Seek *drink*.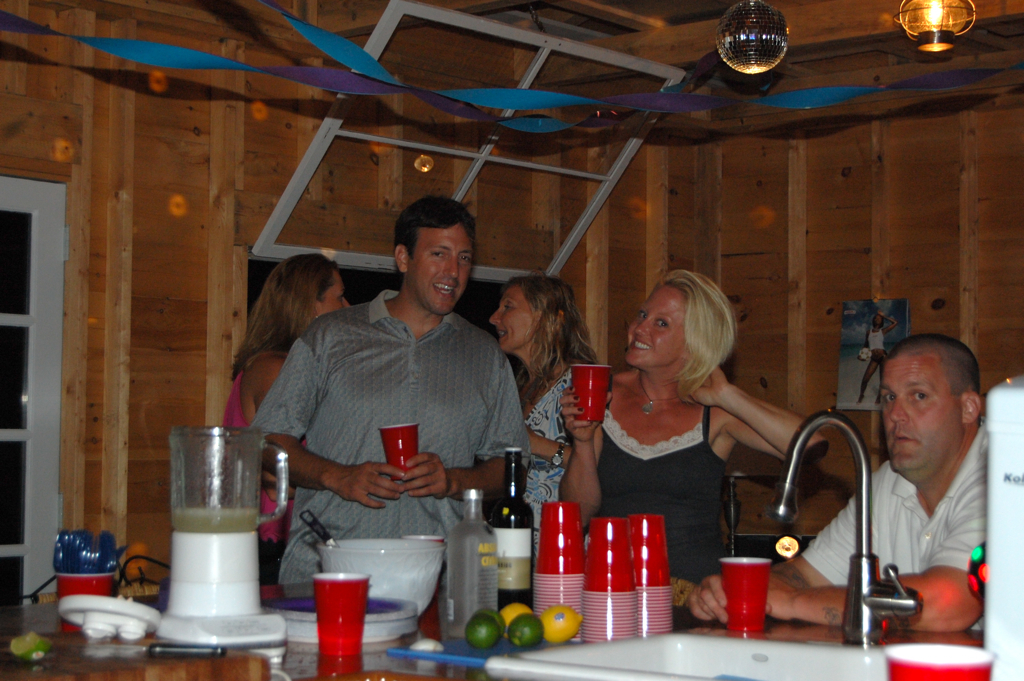
select_region(289, 555, 377, 663).
